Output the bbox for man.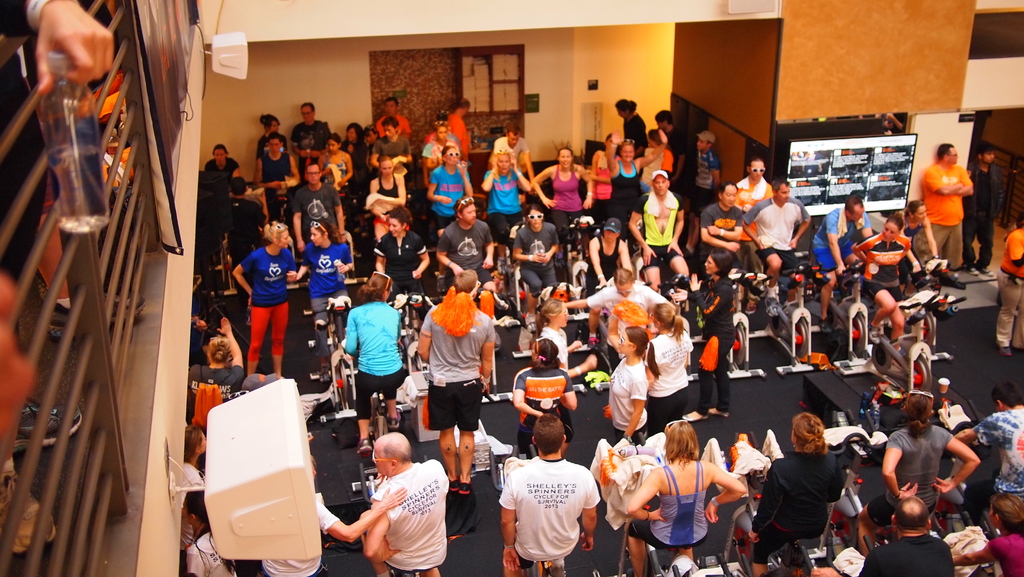
region(811, 494, 952, 576).
